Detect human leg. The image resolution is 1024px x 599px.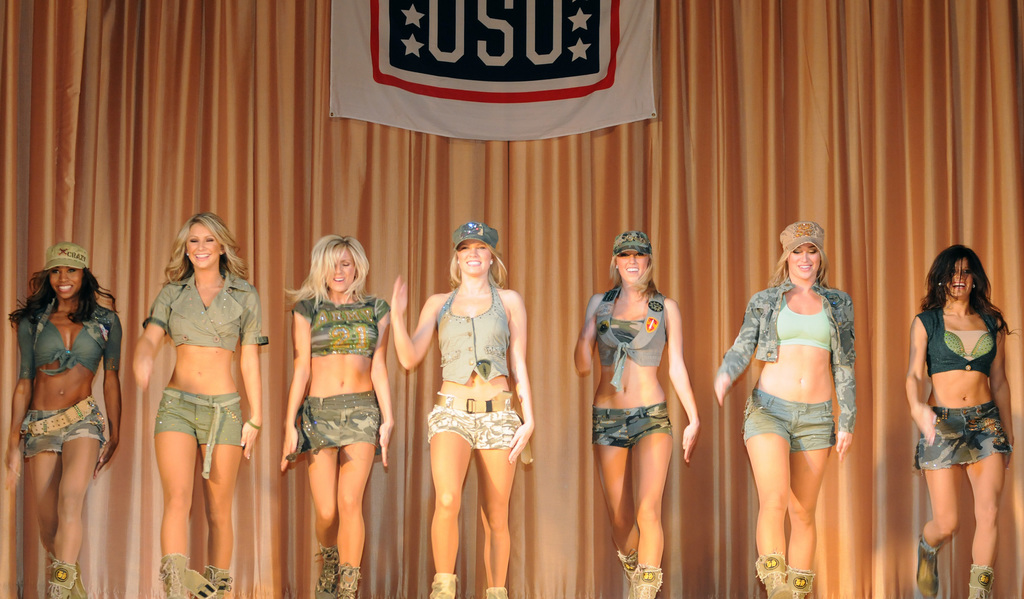
{"left": 477, "top": 411, "right": 521, "bottom": 596}.
